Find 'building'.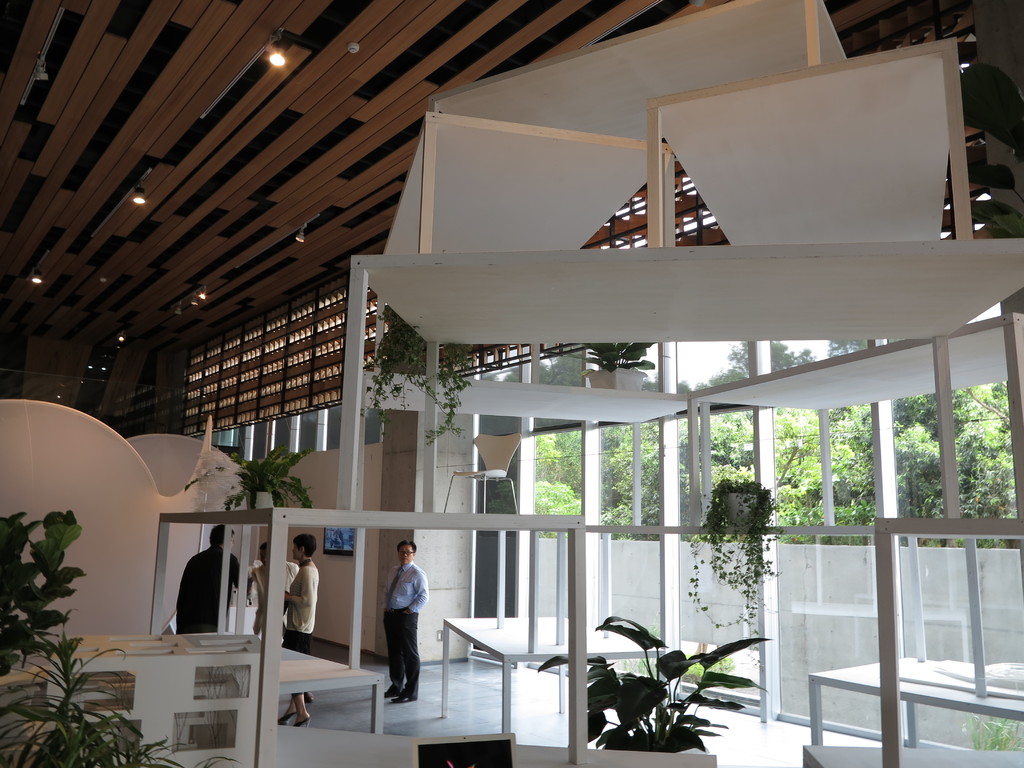
Rect(0, 0, 1023, 767).
